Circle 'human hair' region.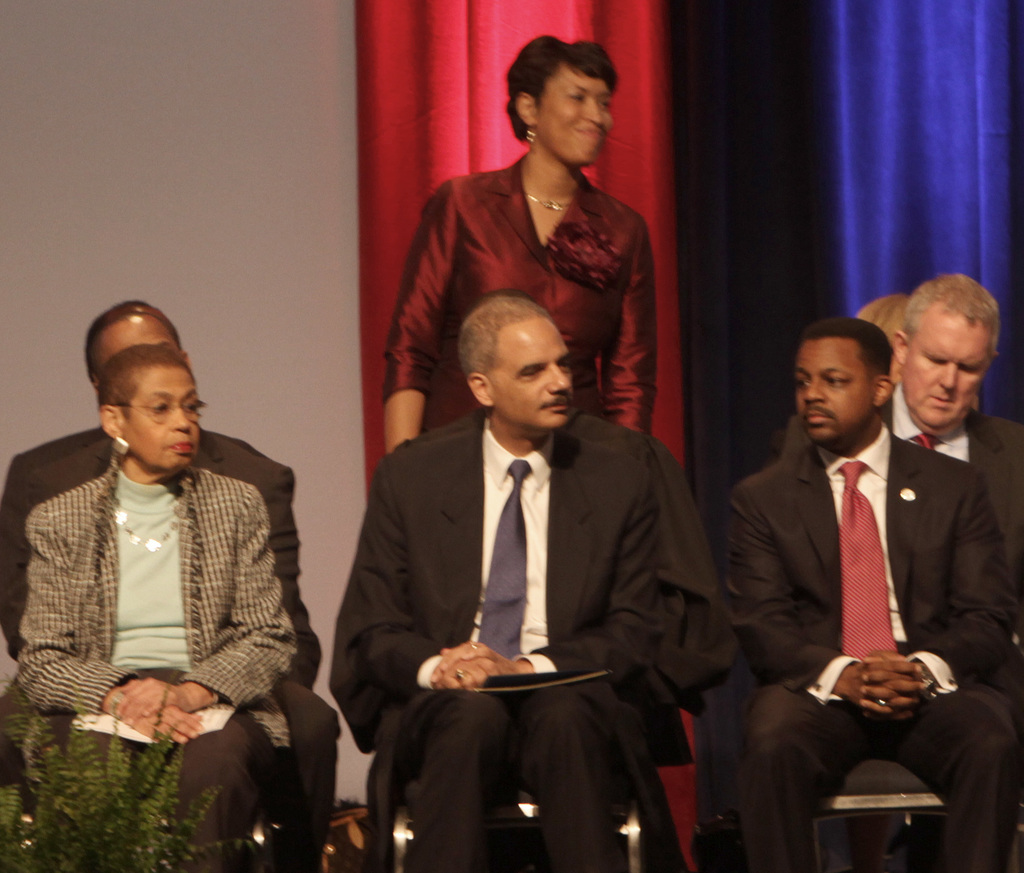
Region: (83, 304, 179, 388).
